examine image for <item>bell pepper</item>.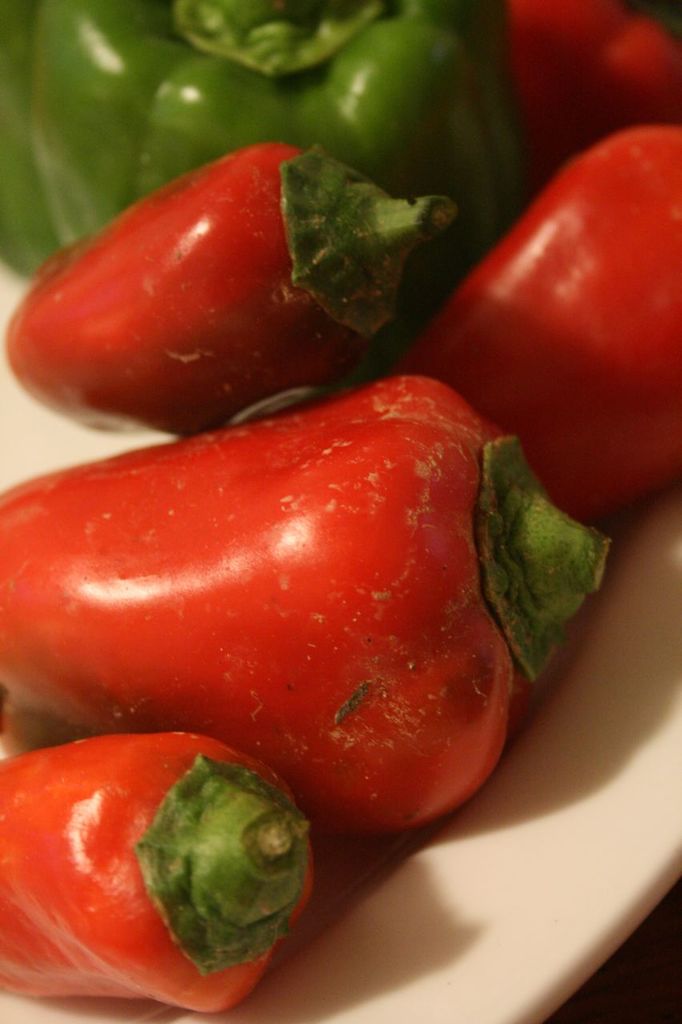
Examination result: select_region(0, 0, 543, 376).
